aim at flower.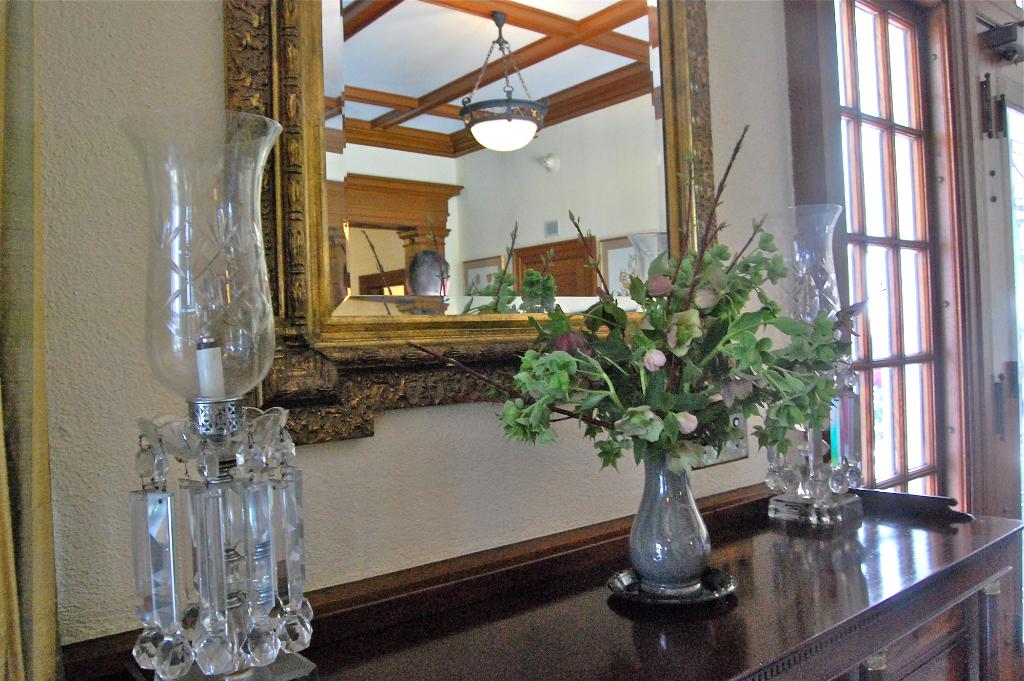
Aimed at (x1=673, y1=407, x2=697, y2=440).
